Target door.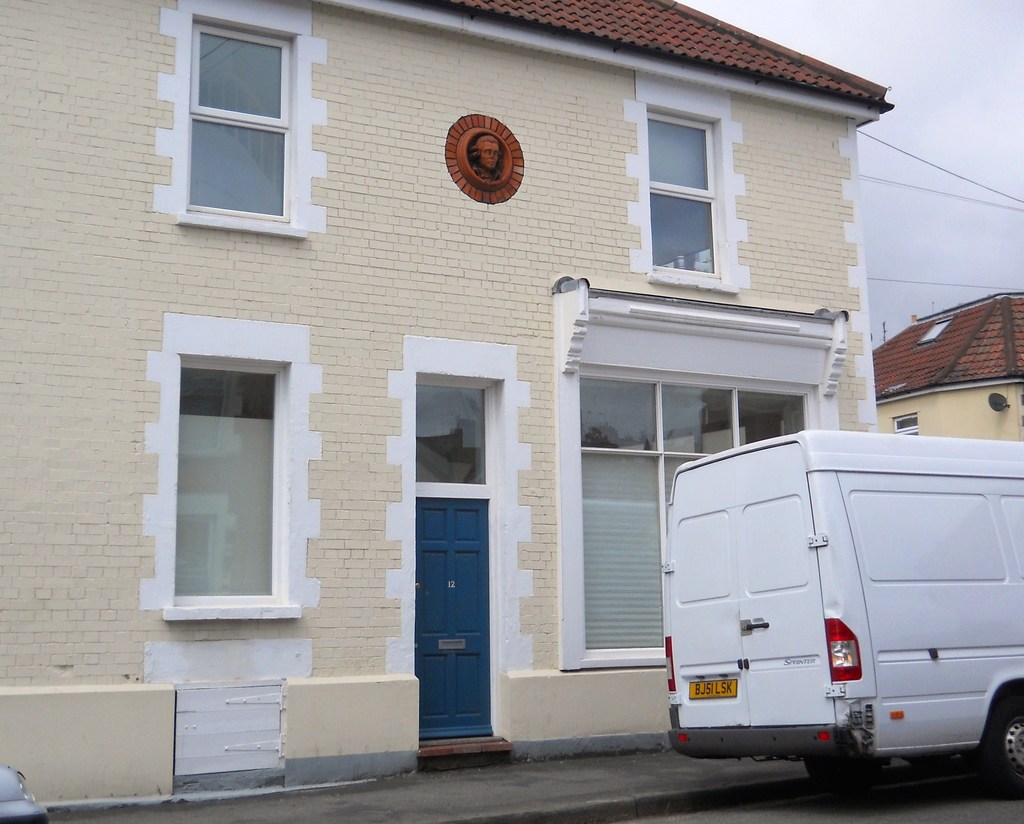
Target region: [413,443,505,769].
